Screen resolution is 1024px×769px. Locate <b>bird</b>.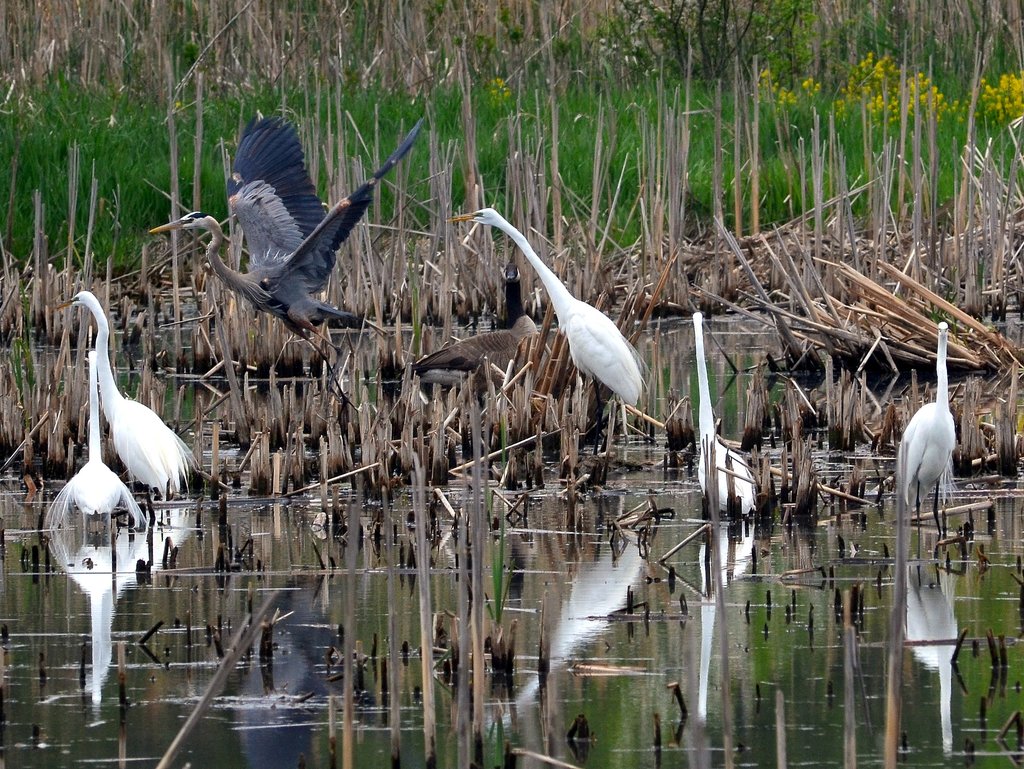
441:199:654:458.
